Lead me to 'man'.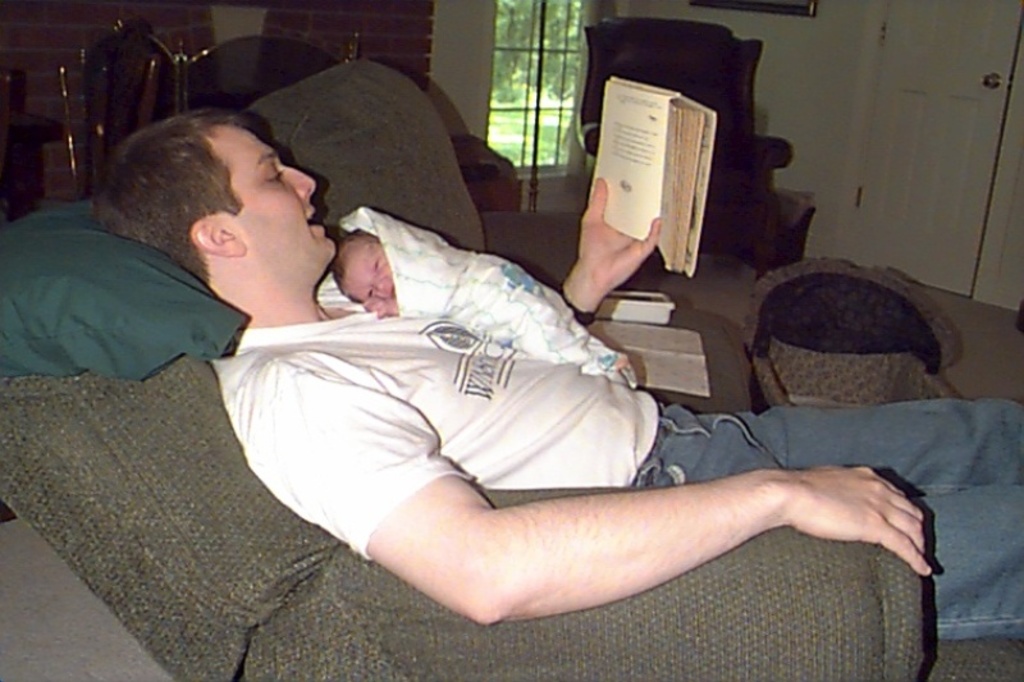
Lead to {"left": 93, "top": 104, "right": 1023, "bottom": 638}.
